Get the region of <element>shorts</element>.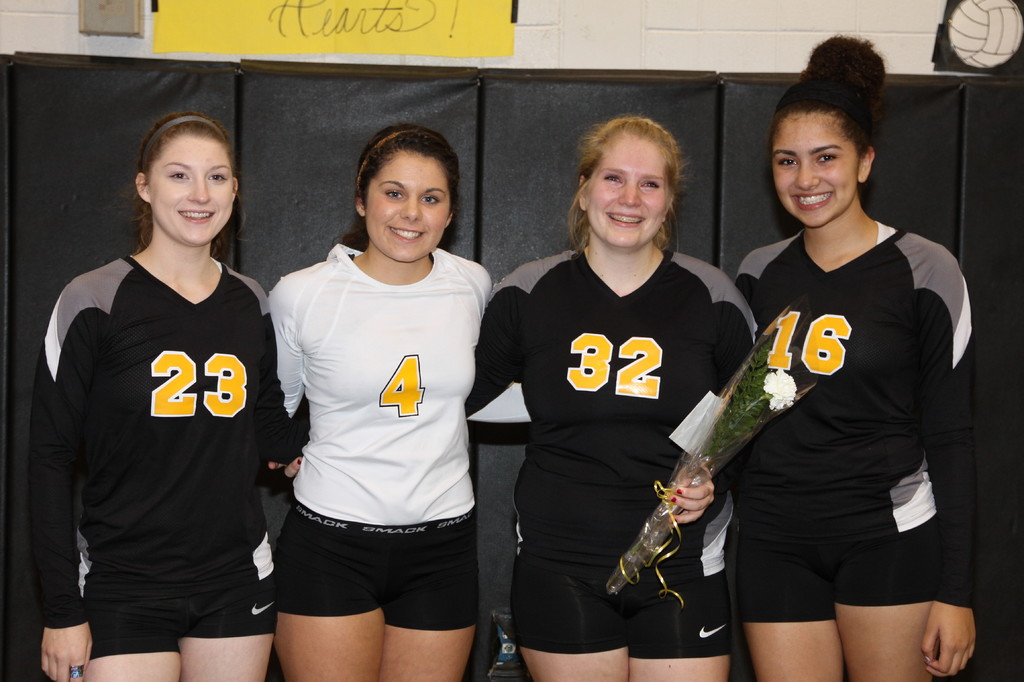
box=[260, 512, 492, 631].
